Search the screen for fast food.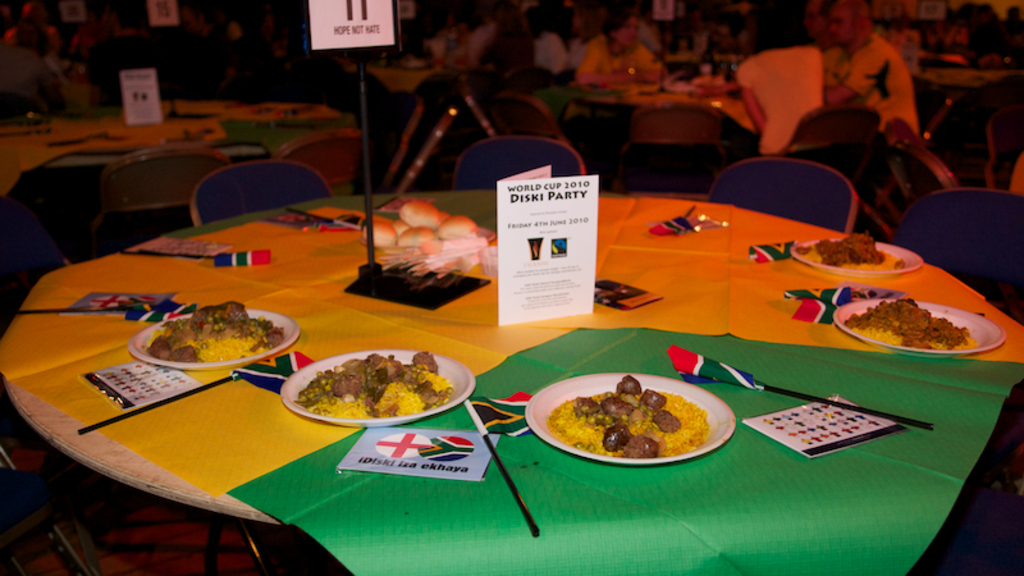
Found at 399, 197, 442, 232.
